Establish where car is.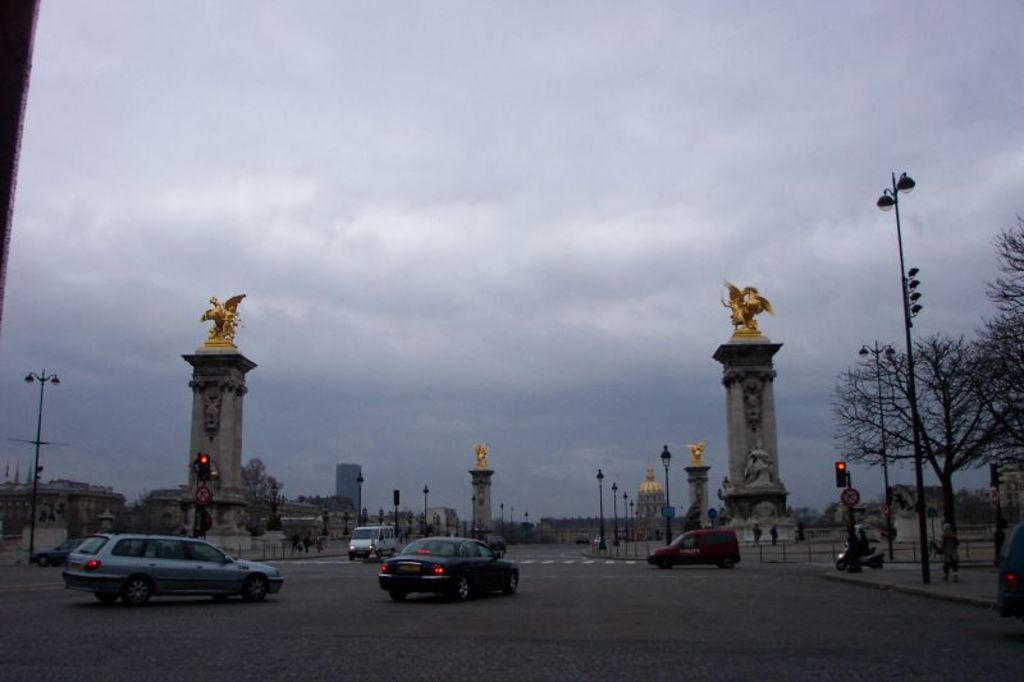
Established at box(648, 528, 742, 568).
